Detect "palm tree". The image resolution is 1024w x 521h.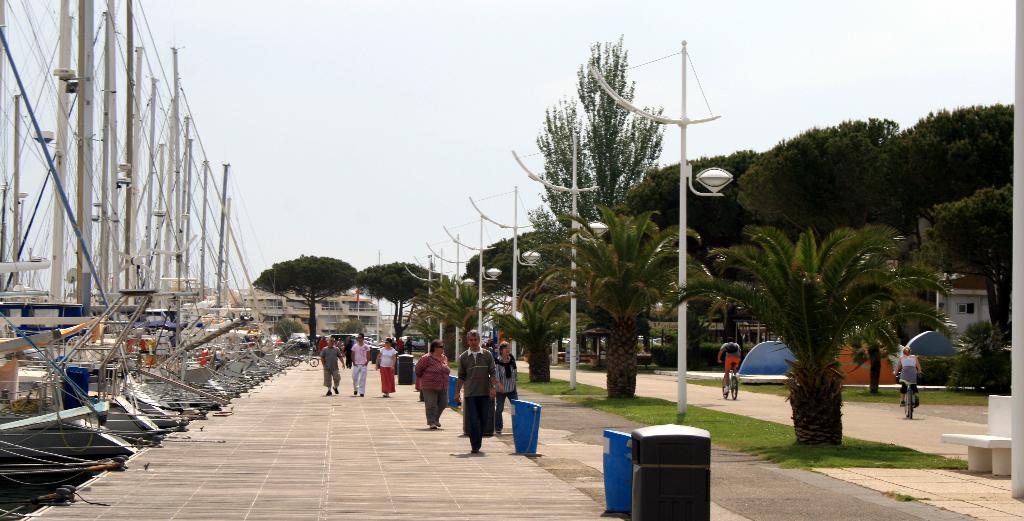
box(511, 197, 710, 409).
